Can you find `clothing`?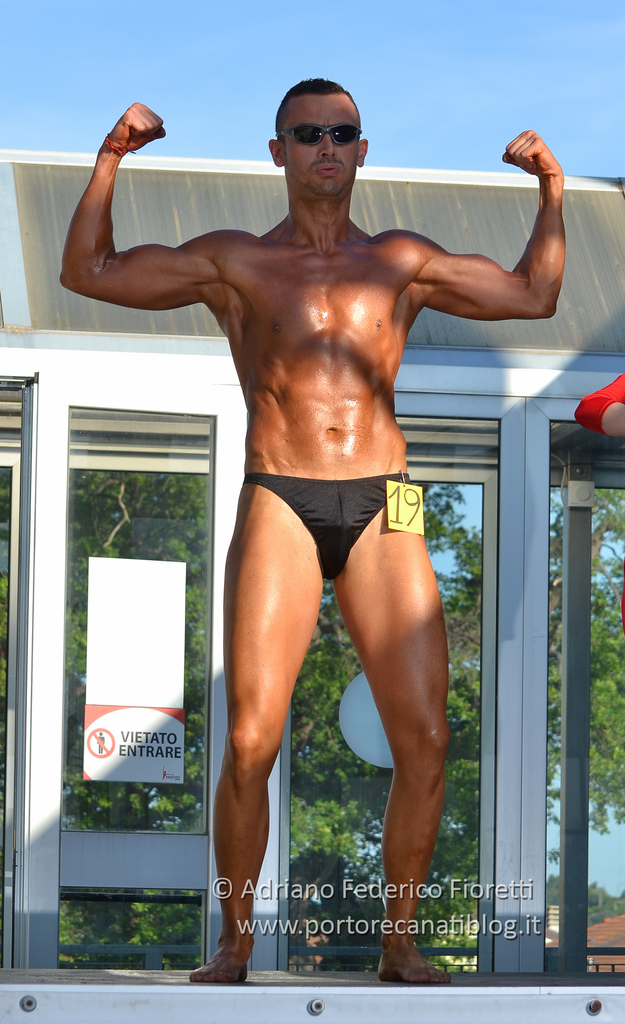
Yes, bounding box: box(244, 473, 412, 584).
